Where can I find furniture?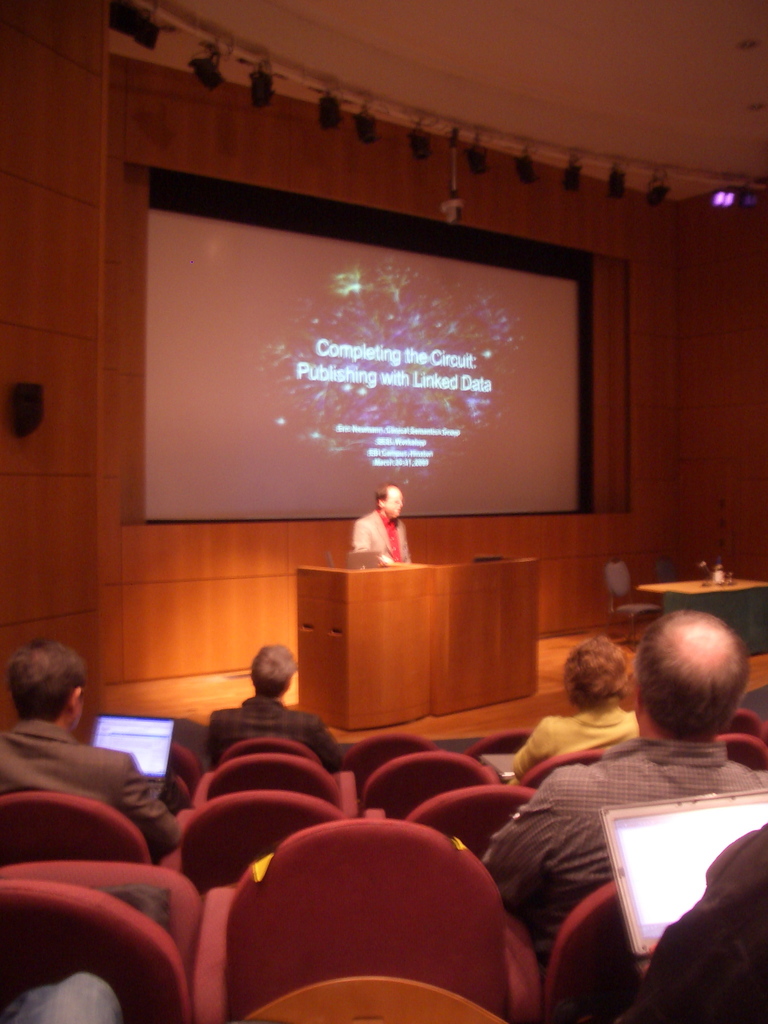
You can find it at 296 563 544 737.
